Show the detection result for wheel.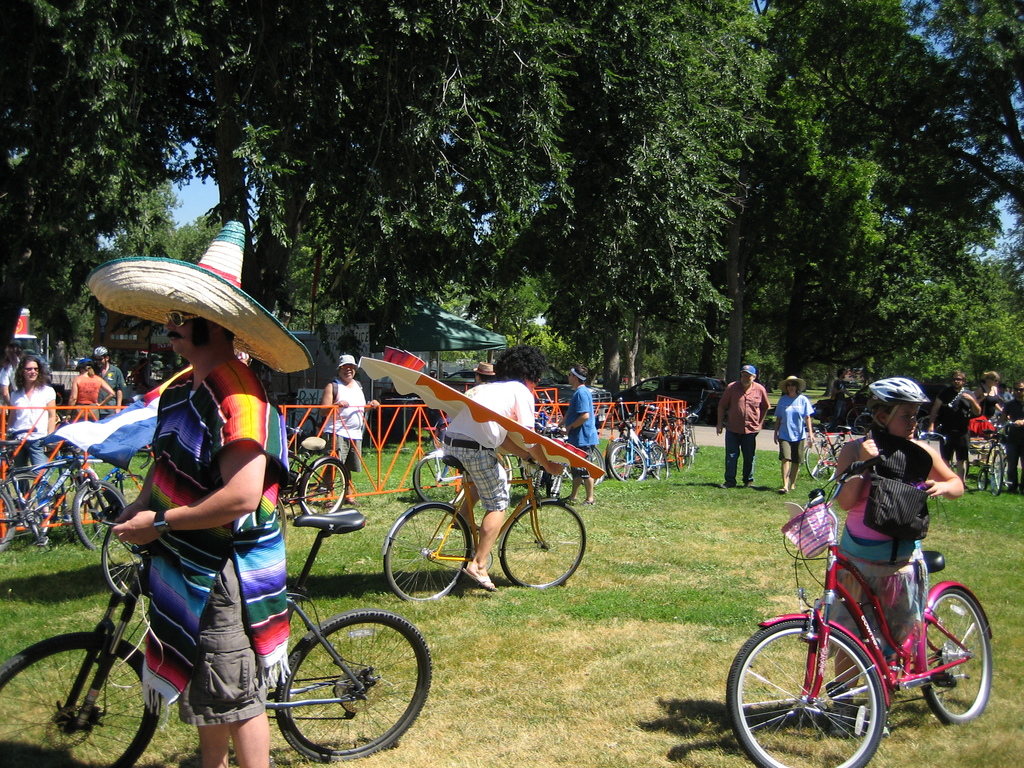
rect(926, 588, 992, 724).
